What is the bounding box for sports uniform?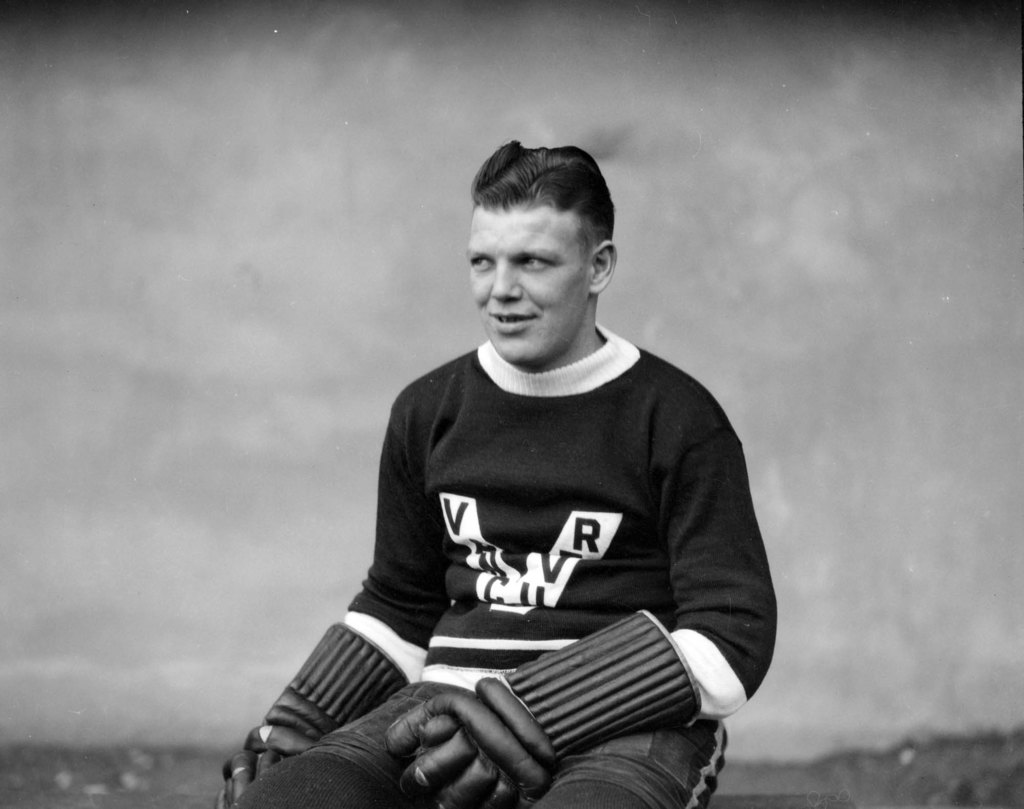
region(221, 323, 787, 808).
